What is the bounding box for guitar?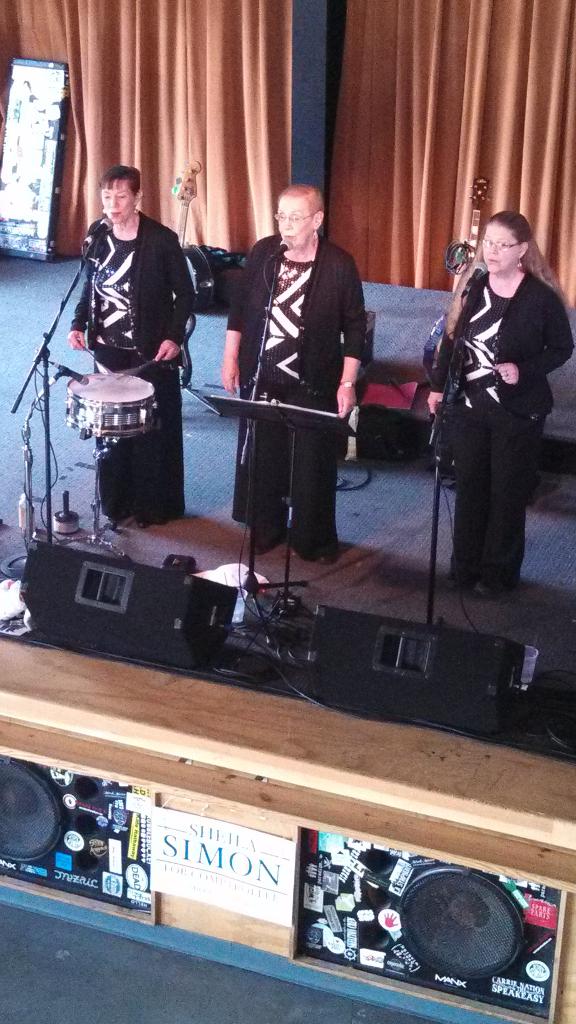
177,159,200,388.
